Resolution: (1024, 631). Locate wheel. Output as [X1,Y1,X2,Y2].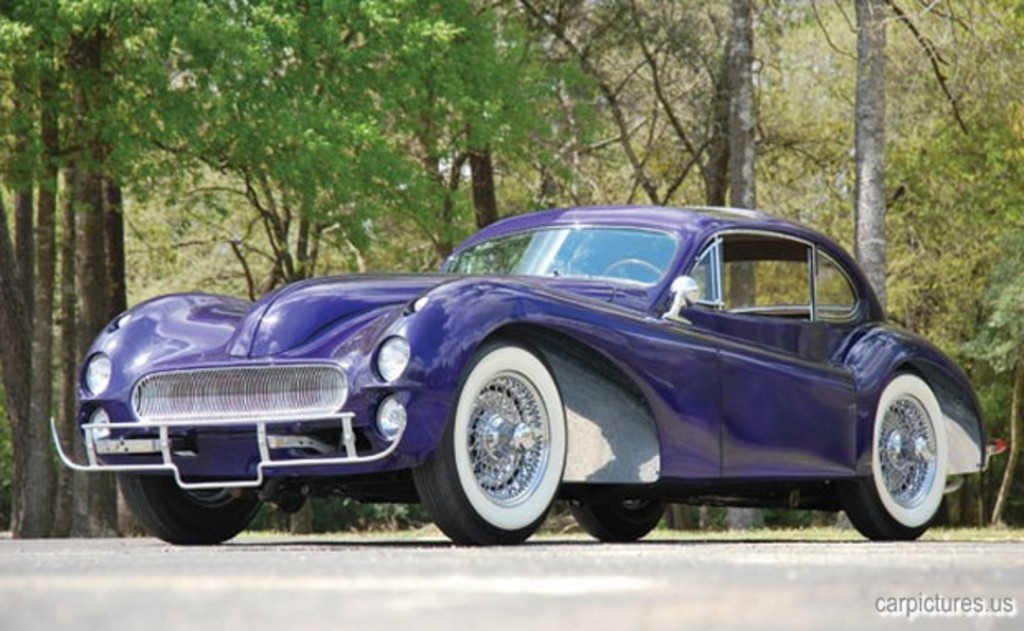
[570,504,662,540].
